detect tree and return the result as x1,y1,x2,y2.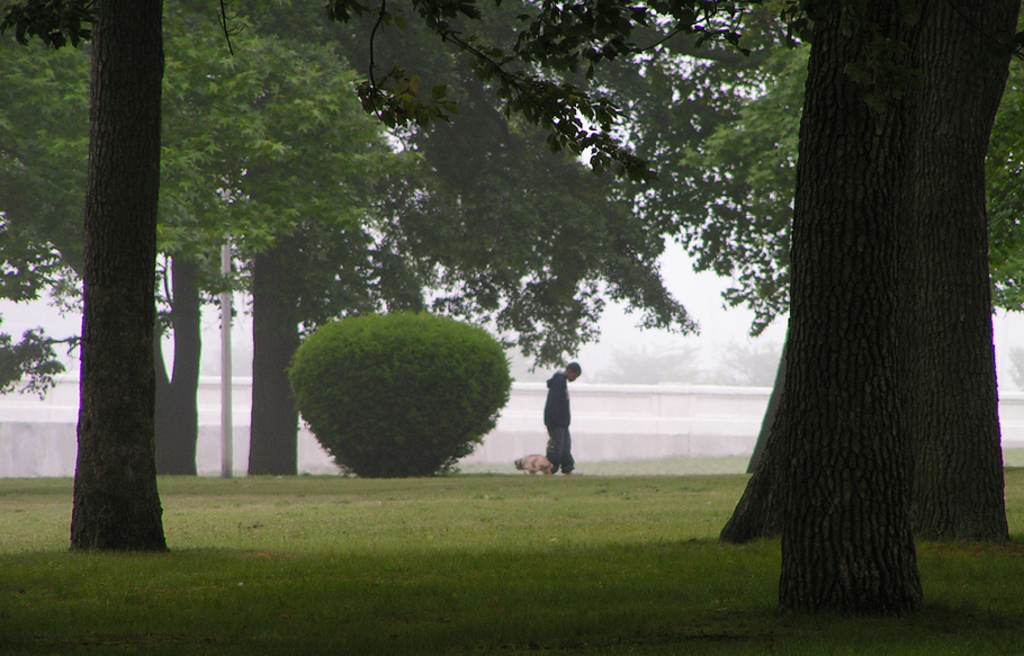
0,1,170,557.
